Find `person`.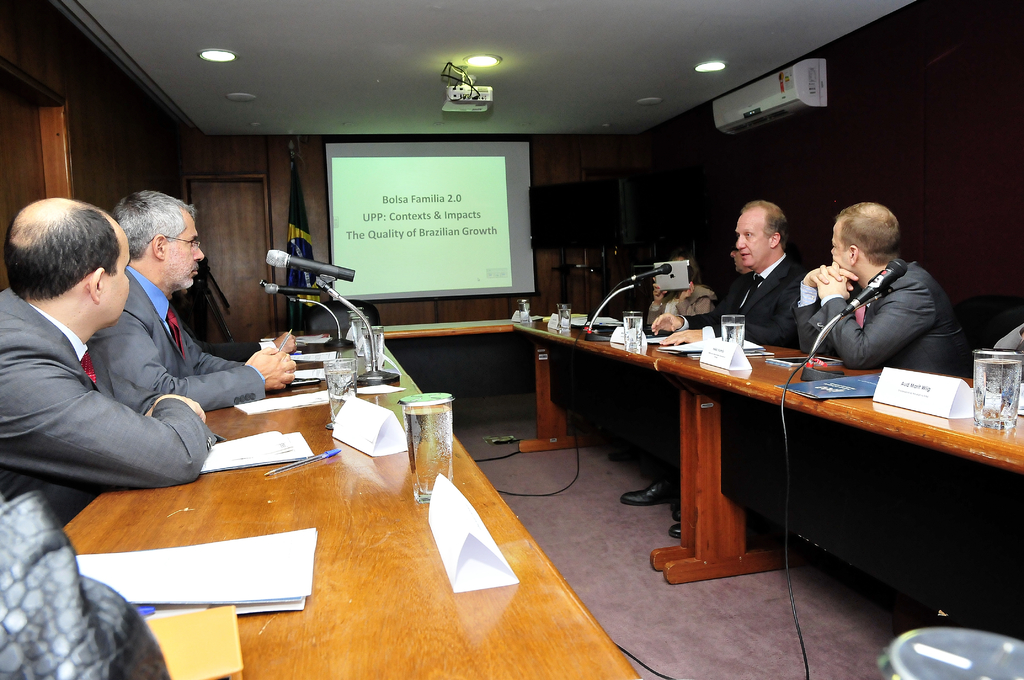
x1=0, y1=194, x2=227, y2=522.
